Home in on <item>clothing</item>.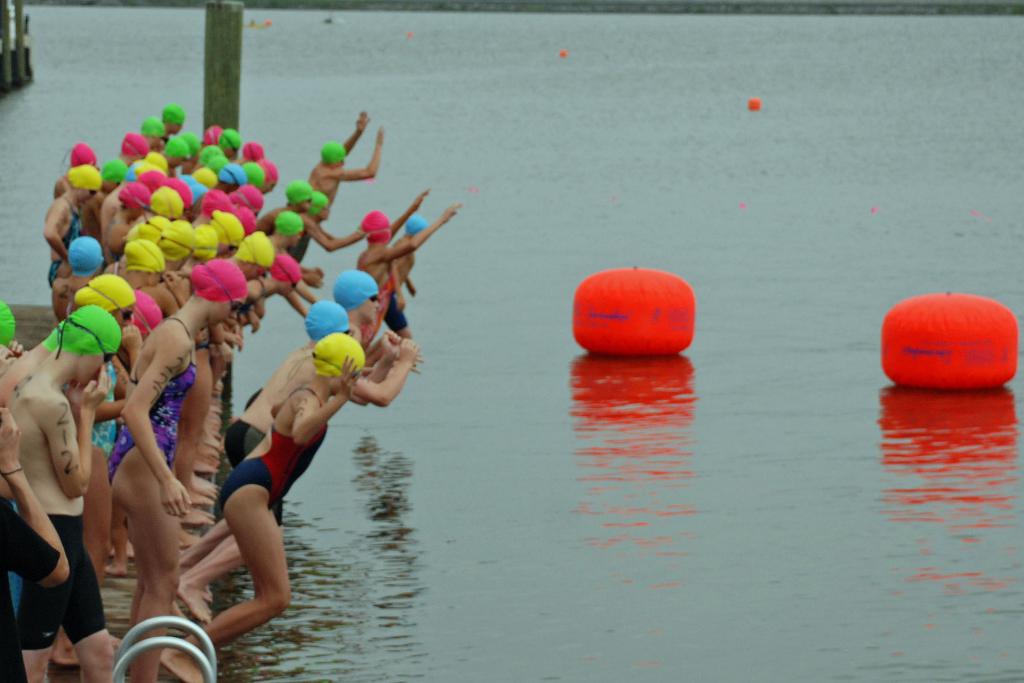
Homed in at 159/179/184/213.
